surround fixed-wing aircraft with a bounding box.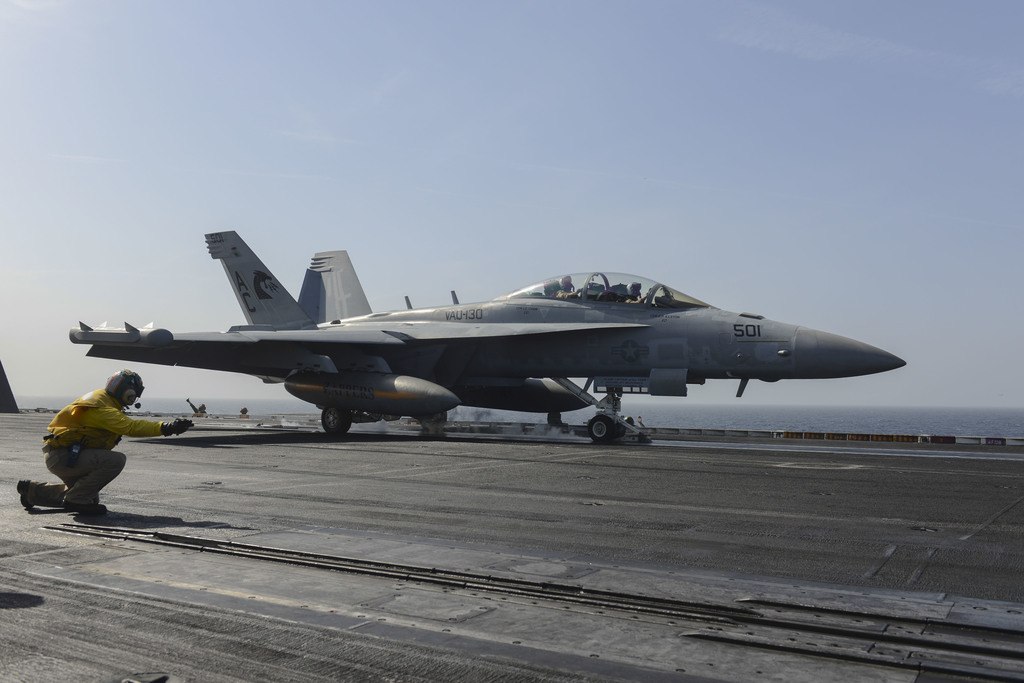
bbox(68, 218, 909, 447).
